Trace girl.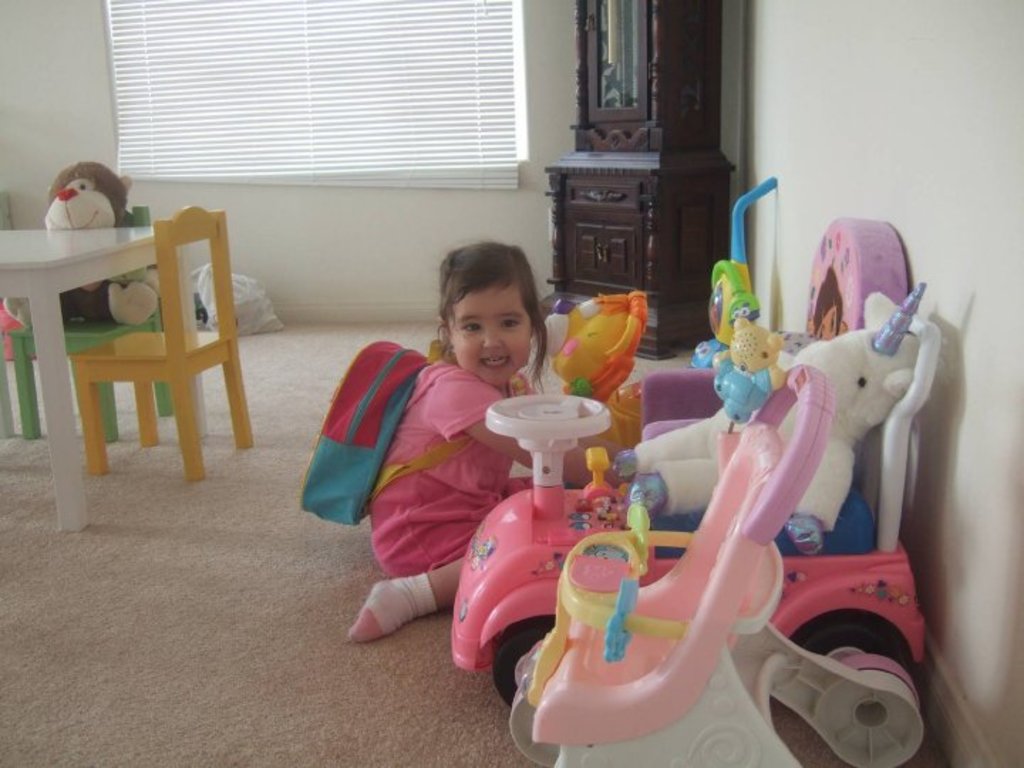
Traced to 351, 242, 627, 644.
